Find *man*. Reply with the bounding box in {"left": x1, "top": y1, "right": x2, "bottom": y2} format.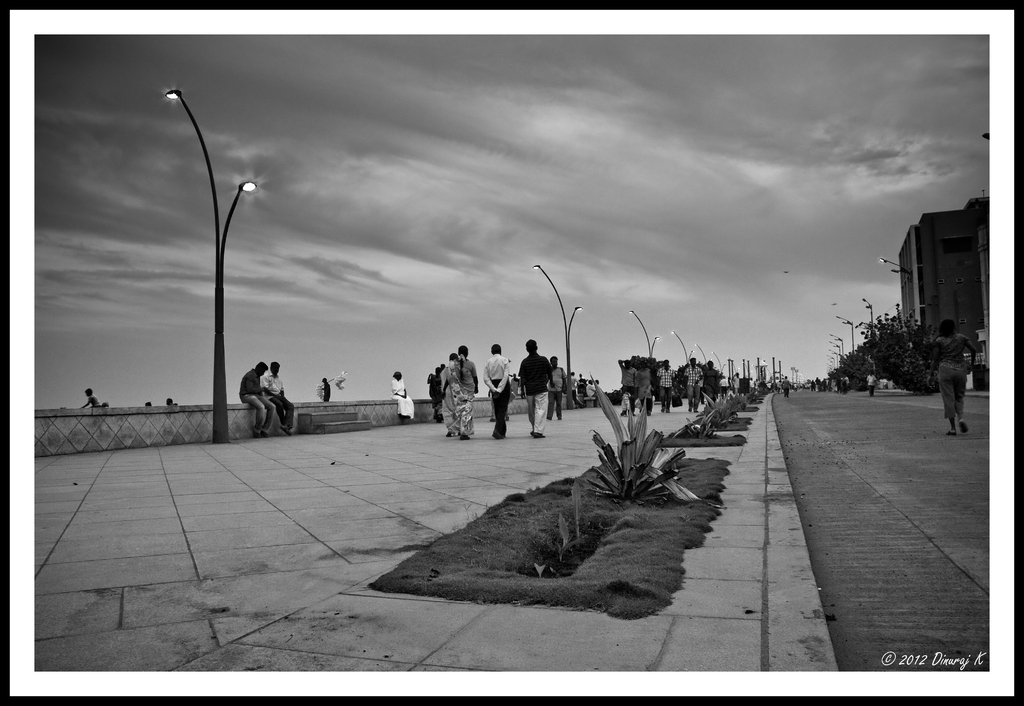
{"left": 707, "top": 357, "right": 726, "bottom": 406}.
